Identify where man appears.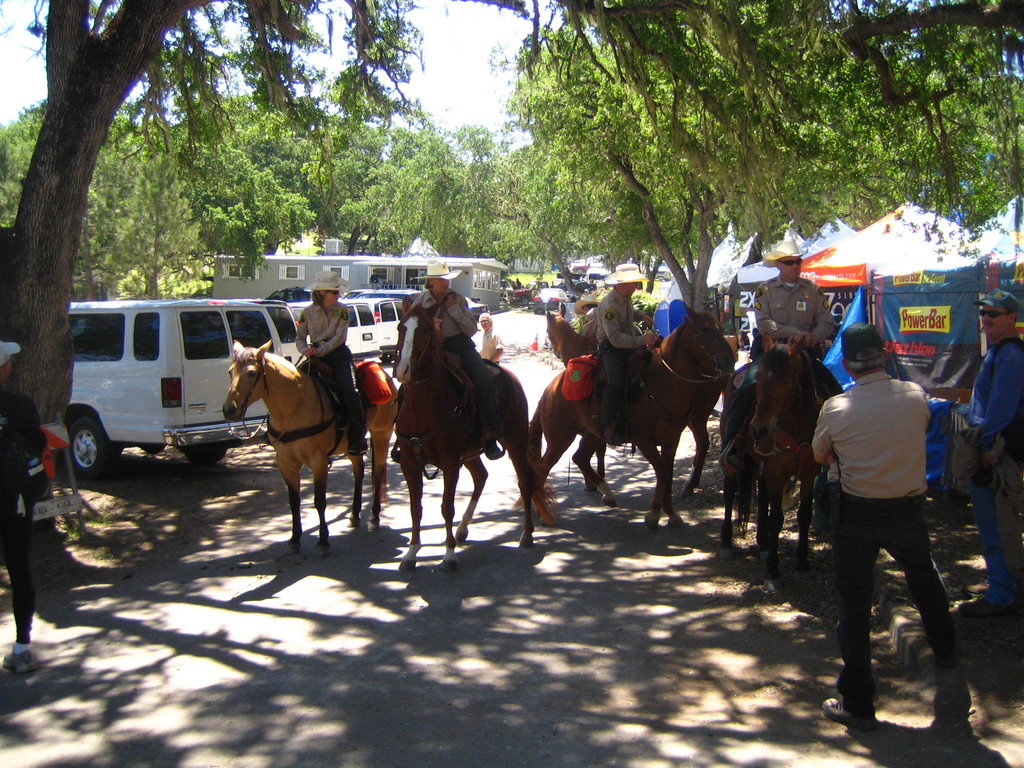
Appears at detection(595, 262, 656, 447).
